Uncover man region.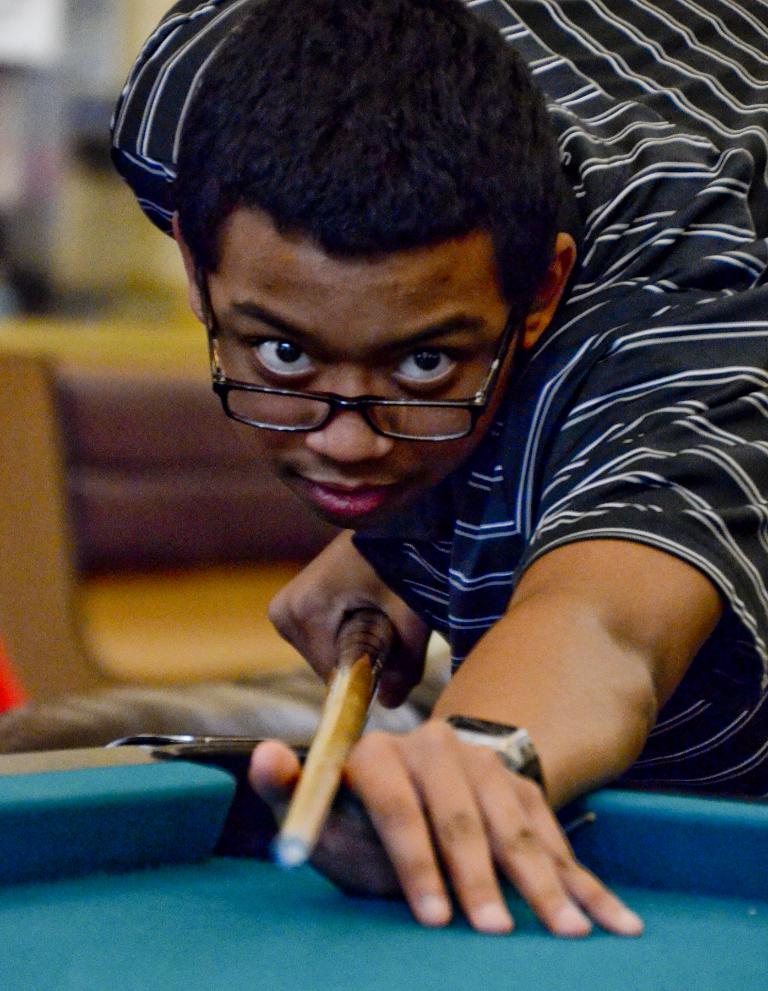
Uncovered: {"left": 73, "top": 34, "right": 767, "bottom": 935}.
